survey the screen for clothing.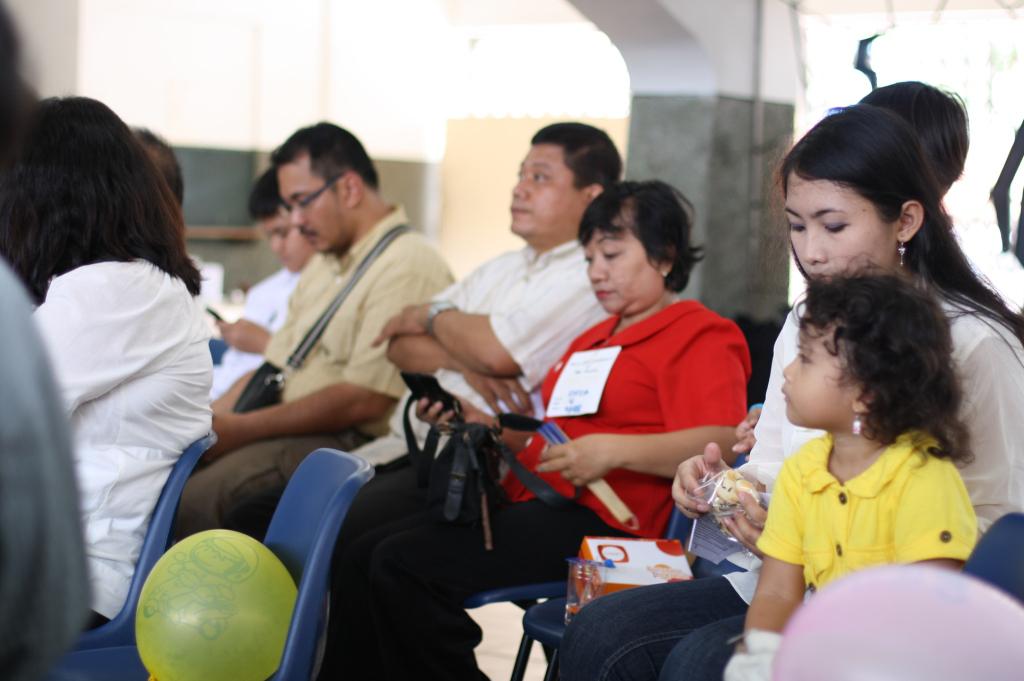
Survey found: (539, 290, 1023, 680).
